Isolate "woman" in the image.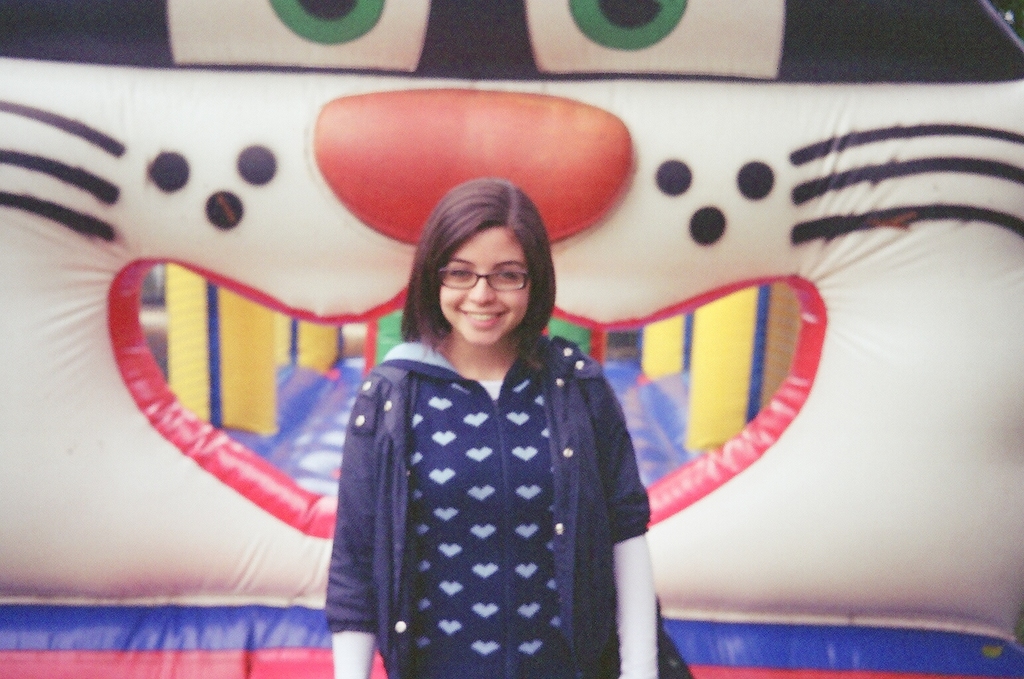
Isolated region: left=130, top=113, right=928, bottom=671.
